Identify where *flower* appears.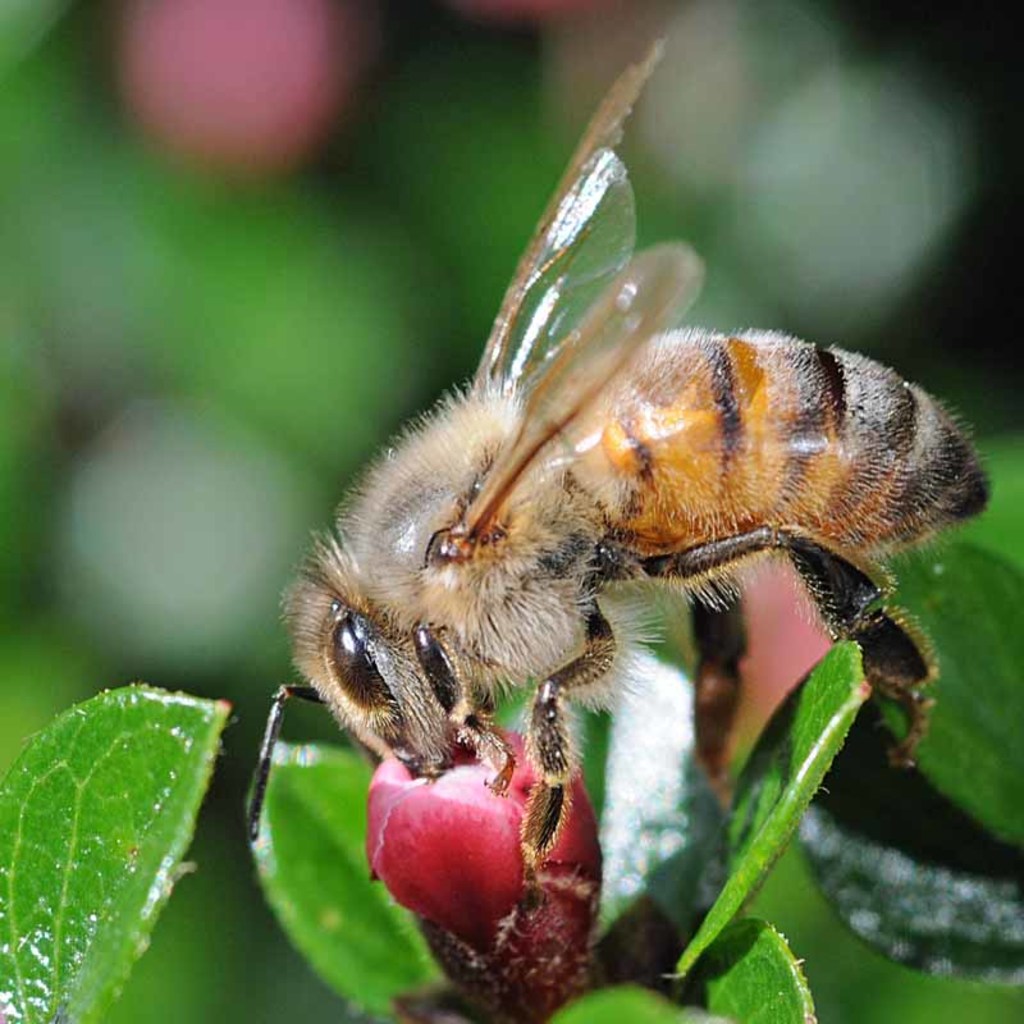
Appears at <box>348,765,568,965</box>.
